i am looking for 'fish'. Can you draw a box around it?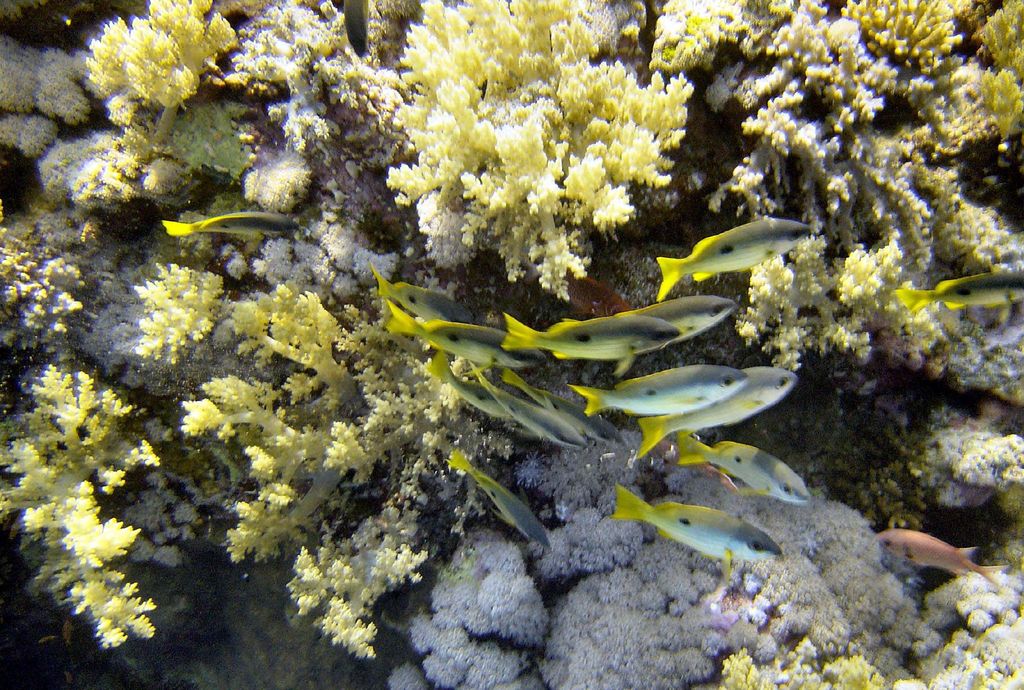
Sure, the bounding box is l=445, t=447, r=556, b=551.
